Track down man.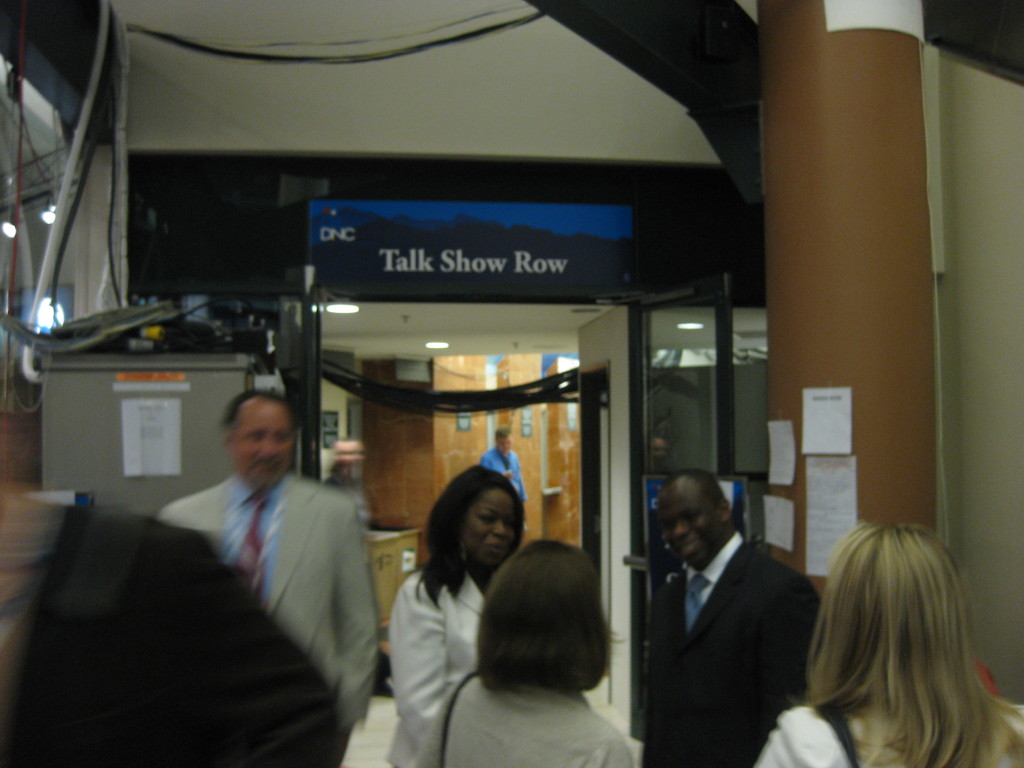
Tracked to <region>109, 372, 383, 742</region>.
